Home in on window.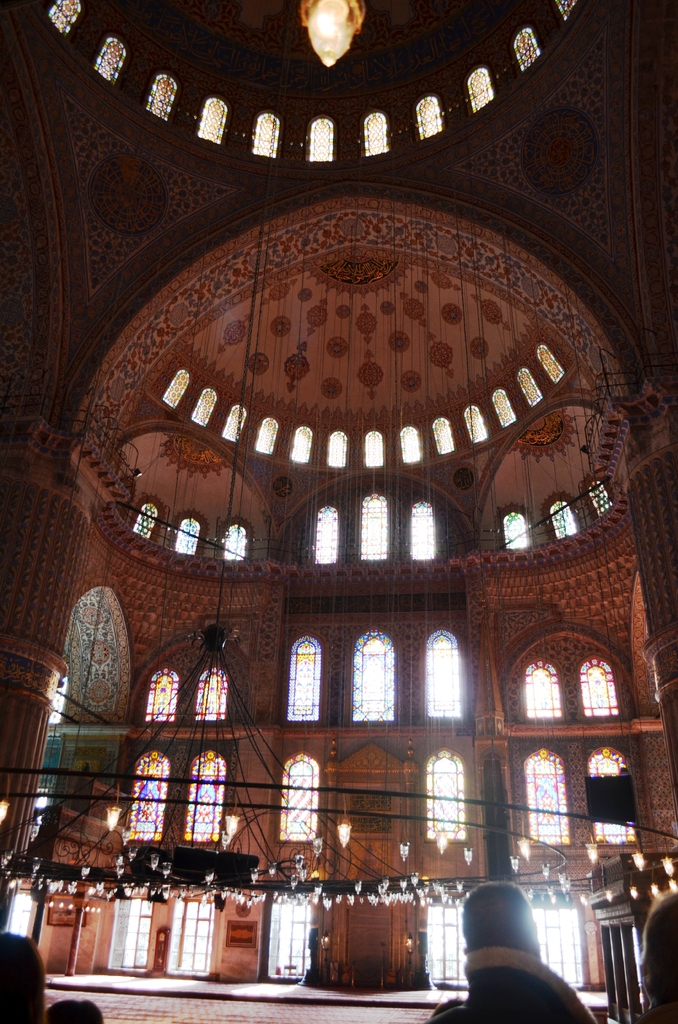
Homed in at [45, 0, 83, 33].
